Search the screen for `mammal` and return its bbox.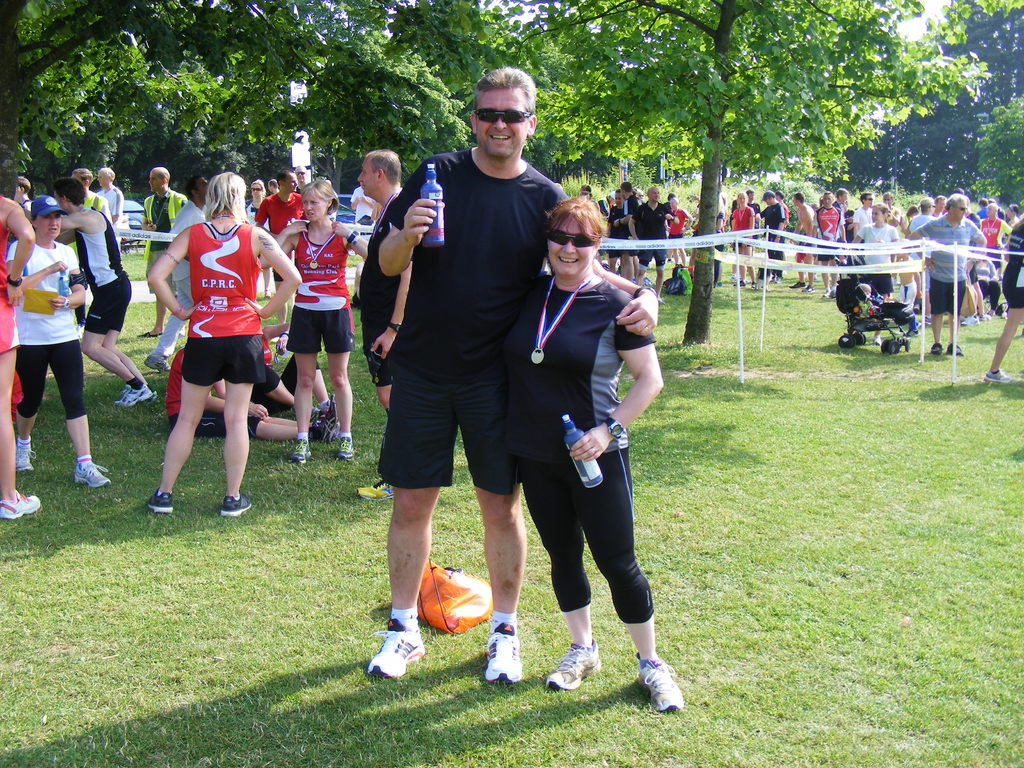
Found: (x1=633, y1=188, x2=641, y2=202).
